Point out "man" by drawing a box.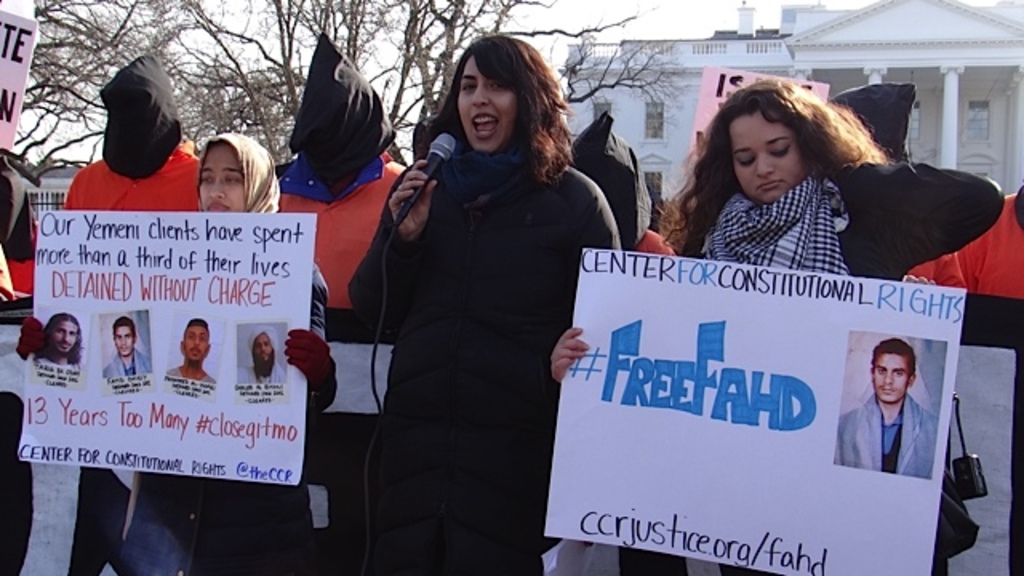
x1=102, y1=310, x2=155, y2=379.
